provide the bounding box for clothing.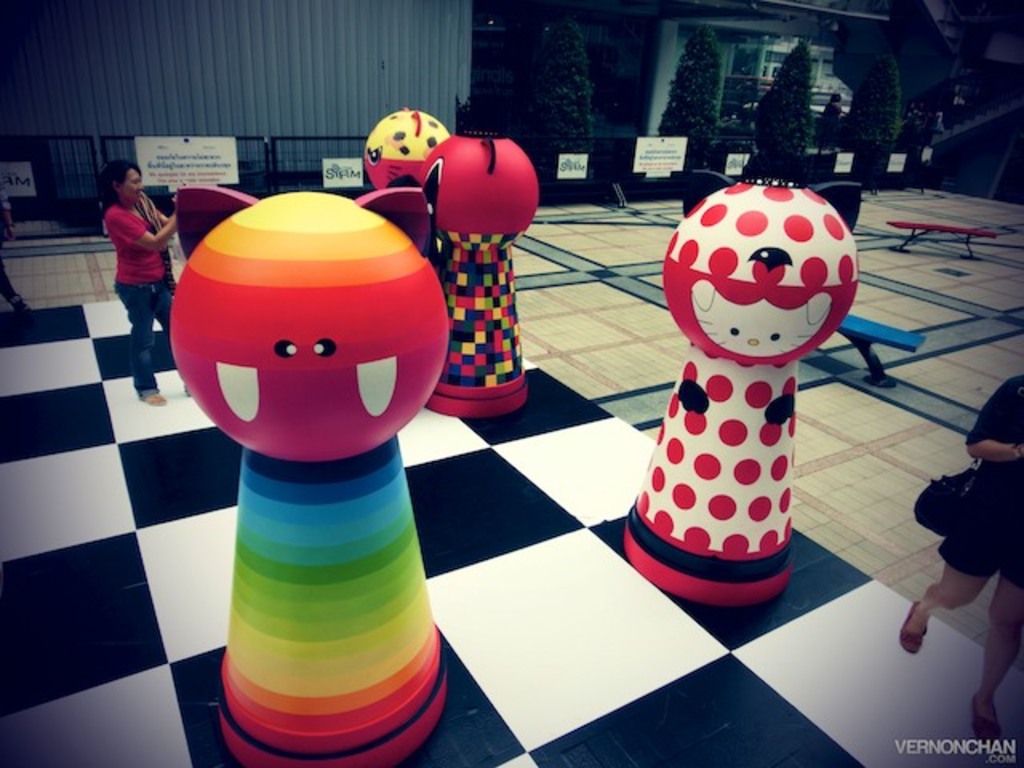
[102,190,184,403].
